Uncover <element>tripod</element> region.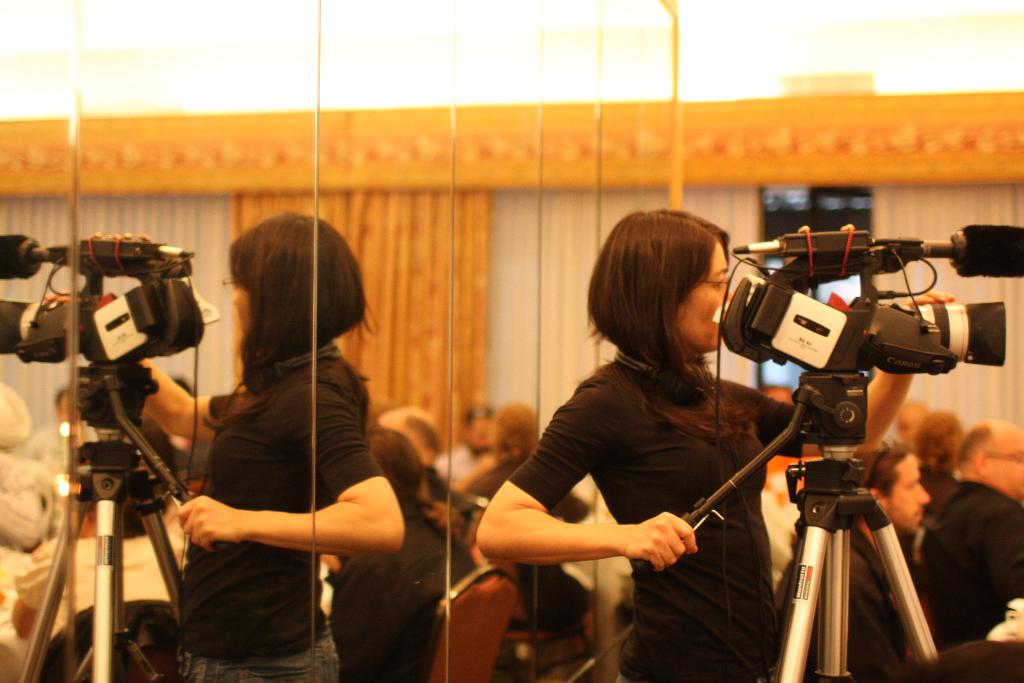
Uncovered: BBox(630, 383, 939, 682).
